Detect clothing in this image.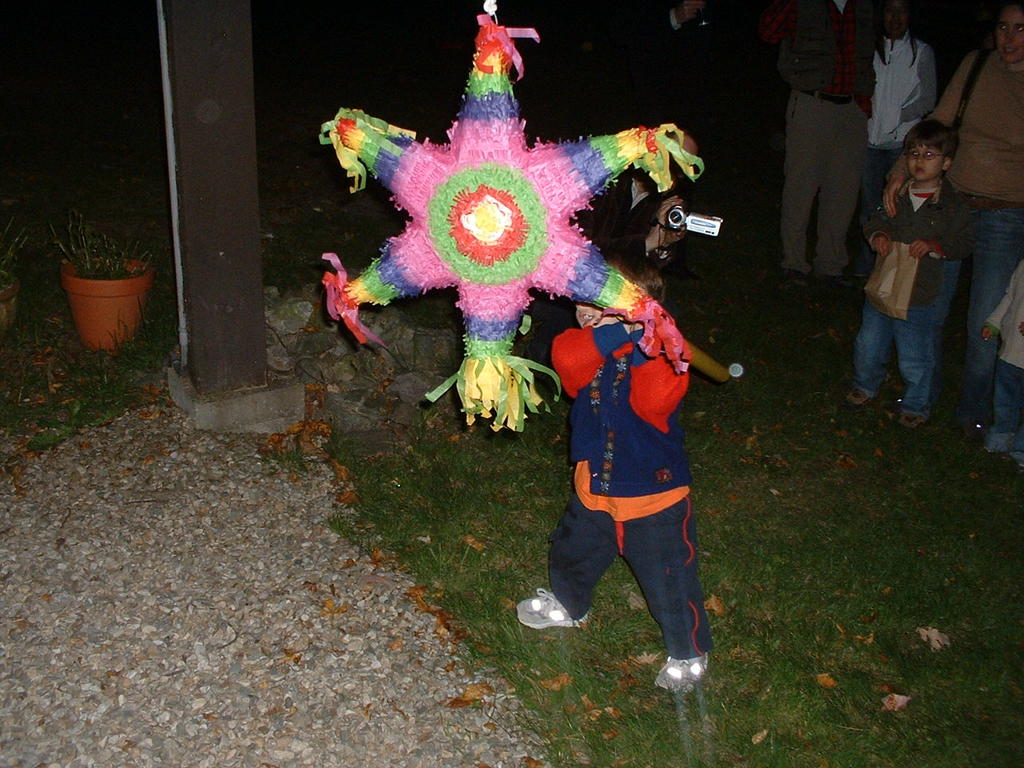
Detection: <bbox>919, 44, 1015, 418</bbox>.
